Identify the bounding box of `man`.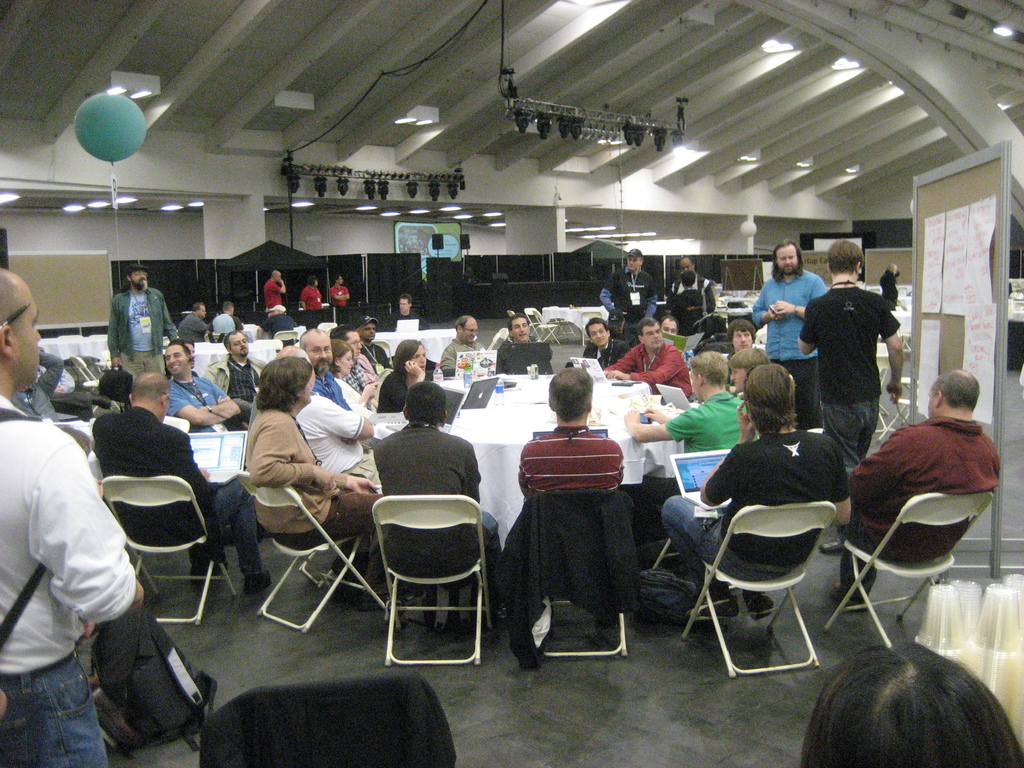
157:339:244:426.
